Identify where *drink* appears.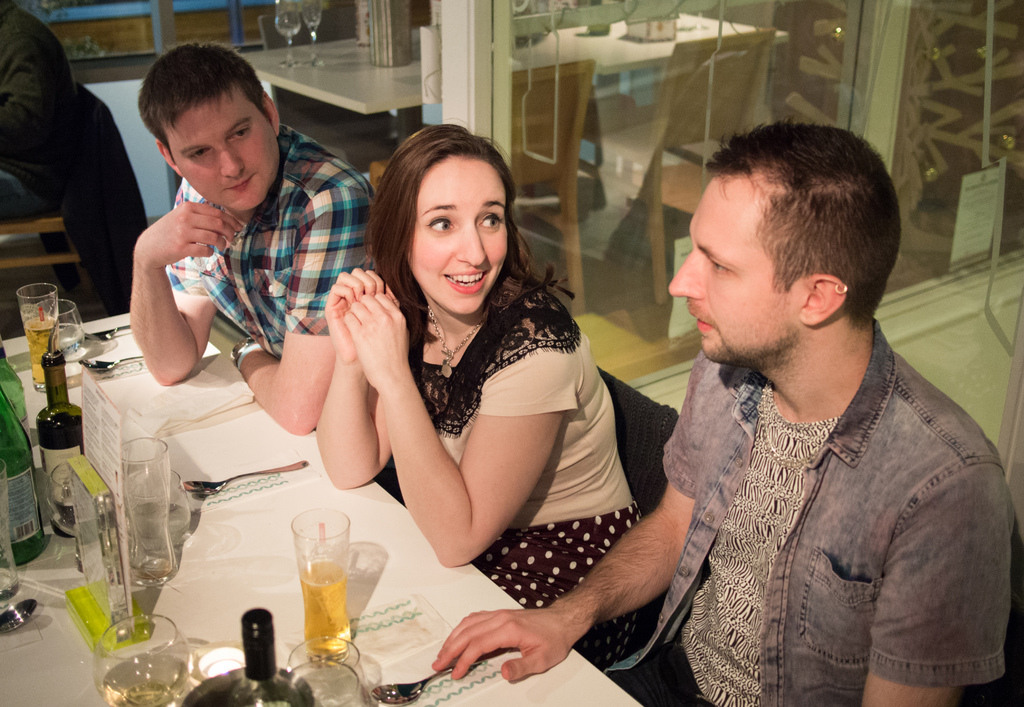
Appears at bbox=[56, 320, 85, 364].
